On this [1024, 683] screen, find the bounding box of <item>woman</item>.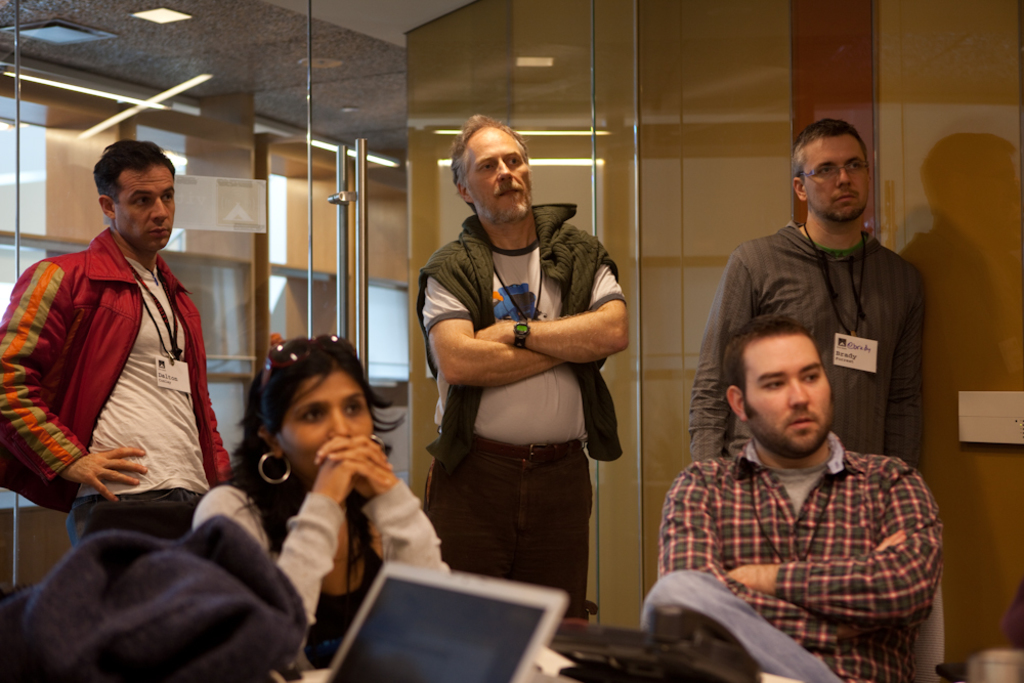
Bounding box: box=[213, 325, 441, 630].
